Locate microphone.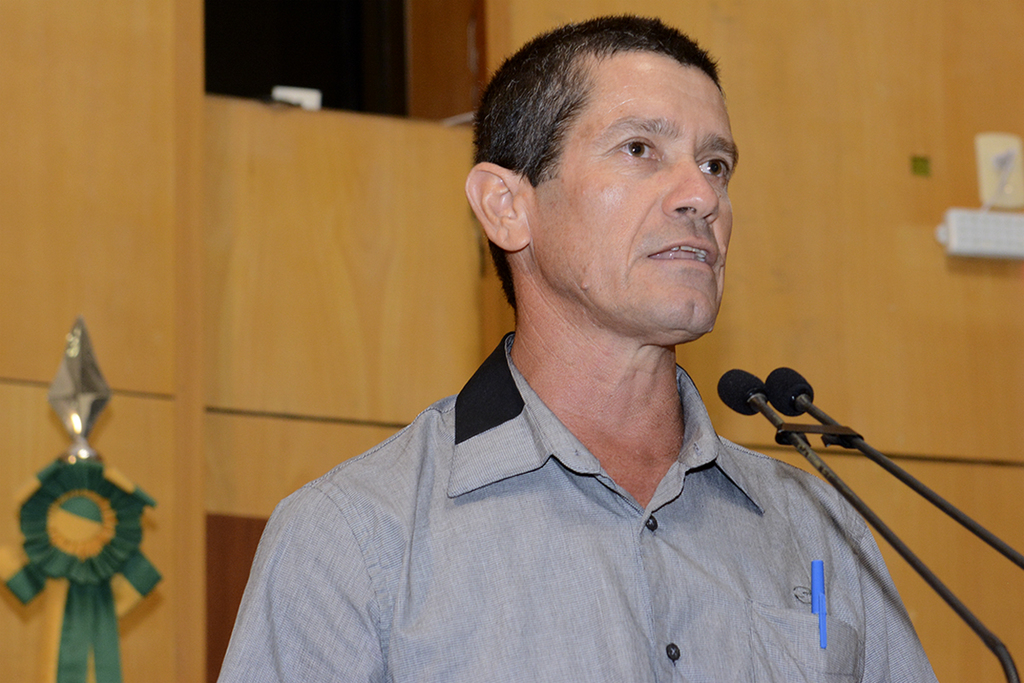
Bounding box: left=713, top=367, right=775, bottom=417.
